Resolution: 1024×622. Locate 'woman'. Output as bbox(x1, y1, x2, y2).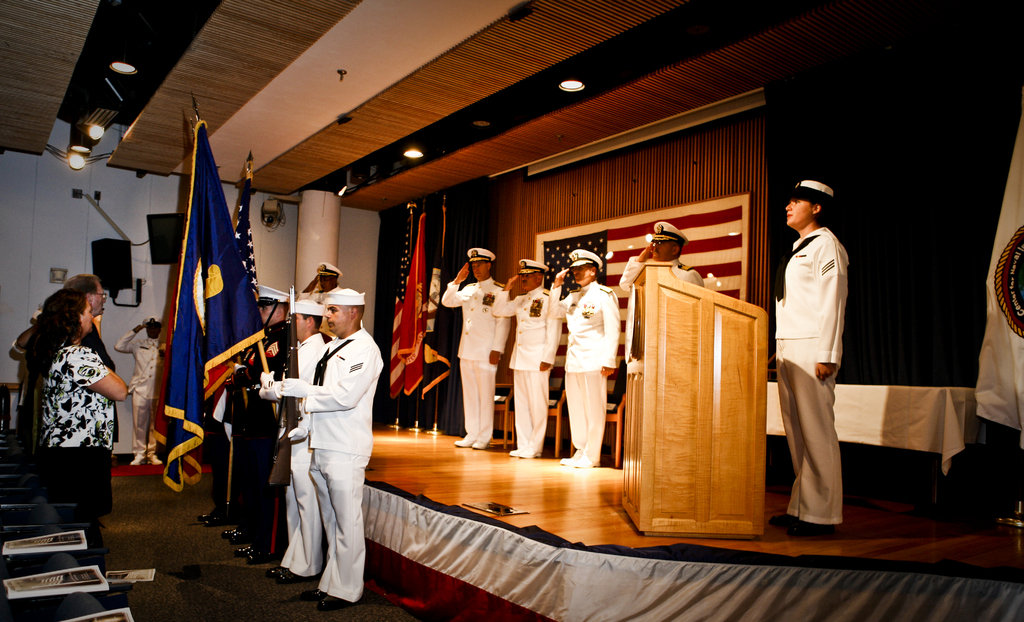
bbox(18, 264, 124, 559).
